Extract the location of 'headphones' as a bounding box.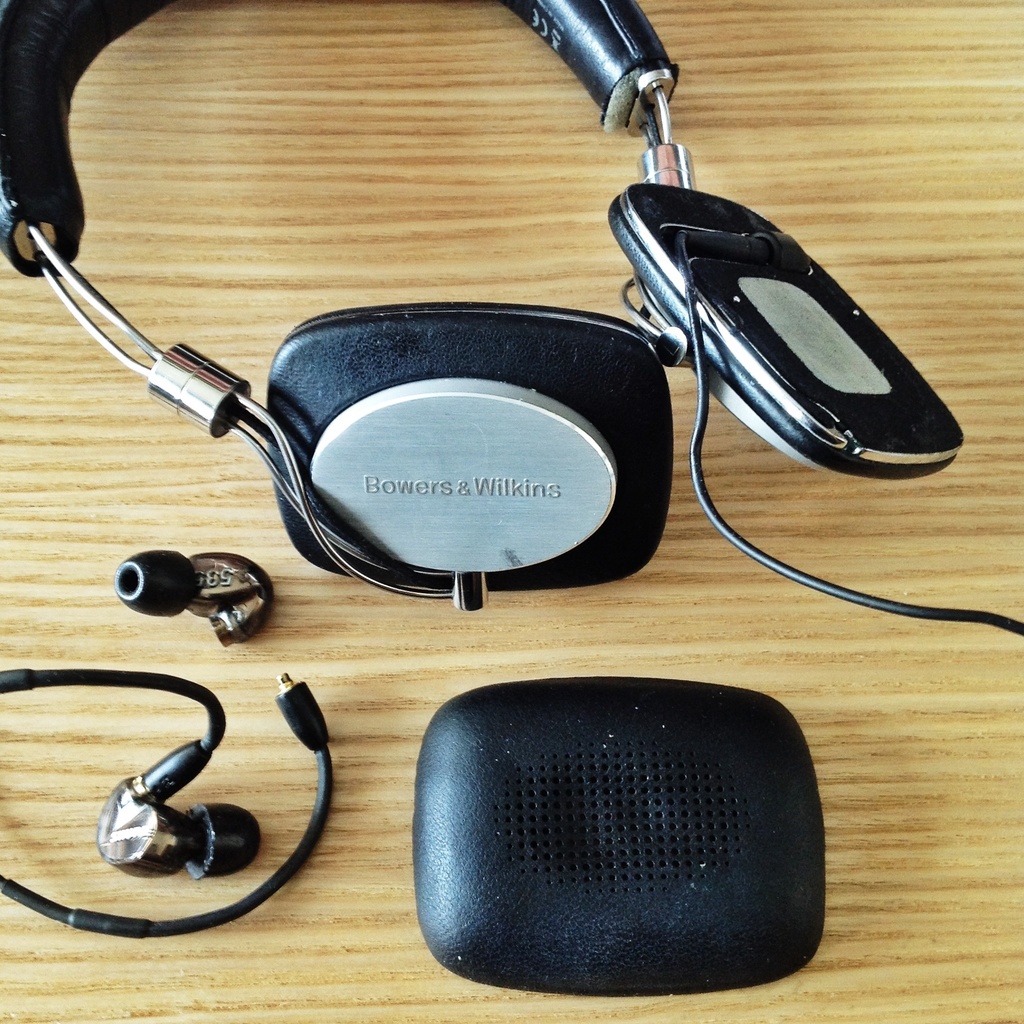
select_region(0, 0, 962, 619).
